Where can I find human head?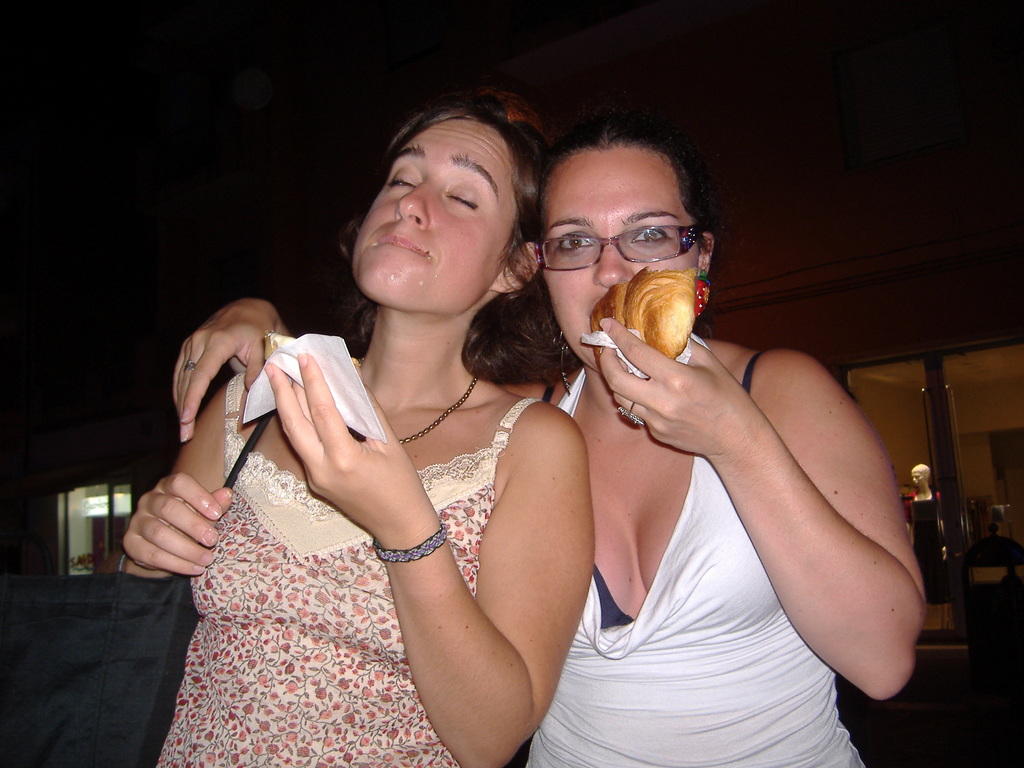
You can find it at detection(534, 111, 717, 383).
